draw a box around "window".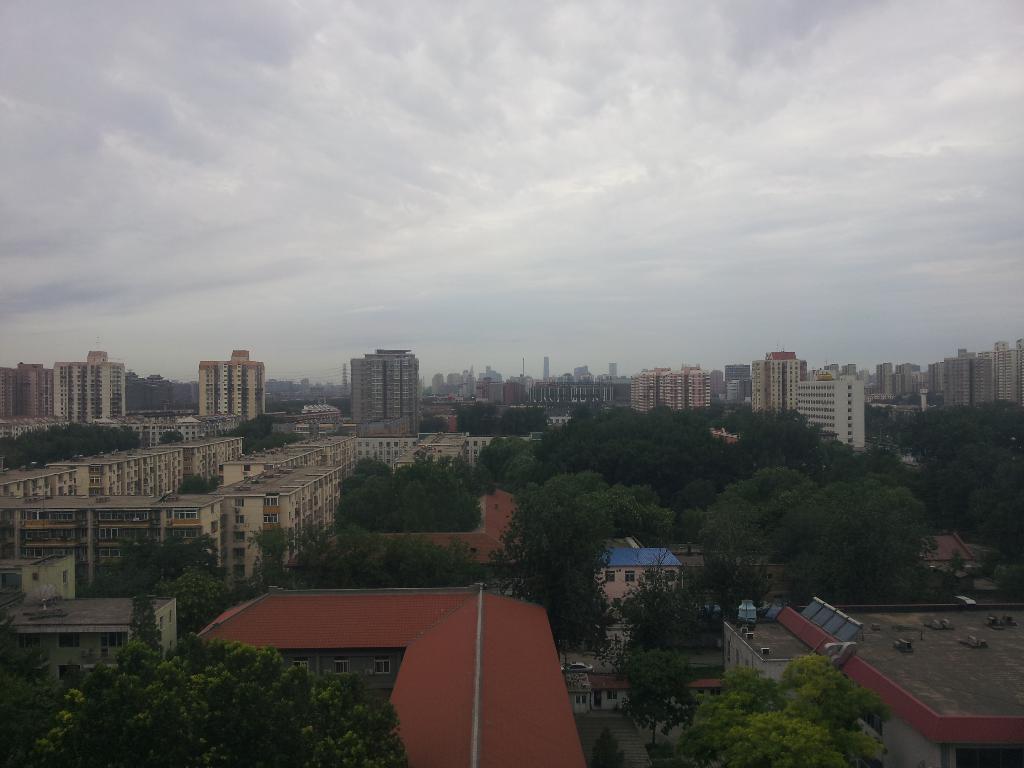
crop(235, 500, 246, 509).
